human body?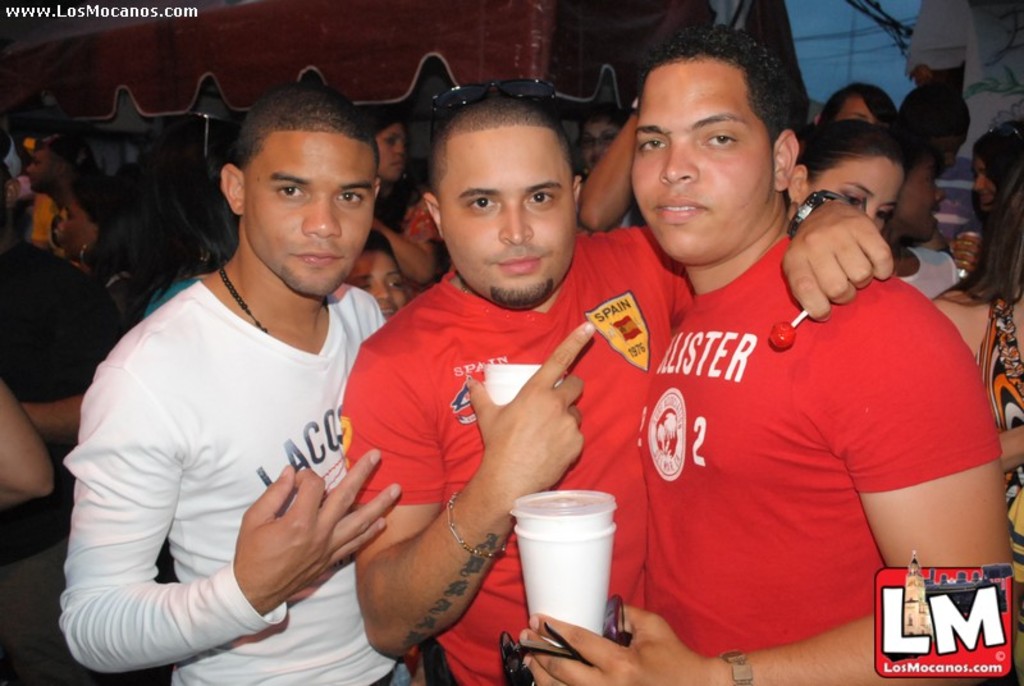
x1=59, y1=241, x2=420, y2=685
